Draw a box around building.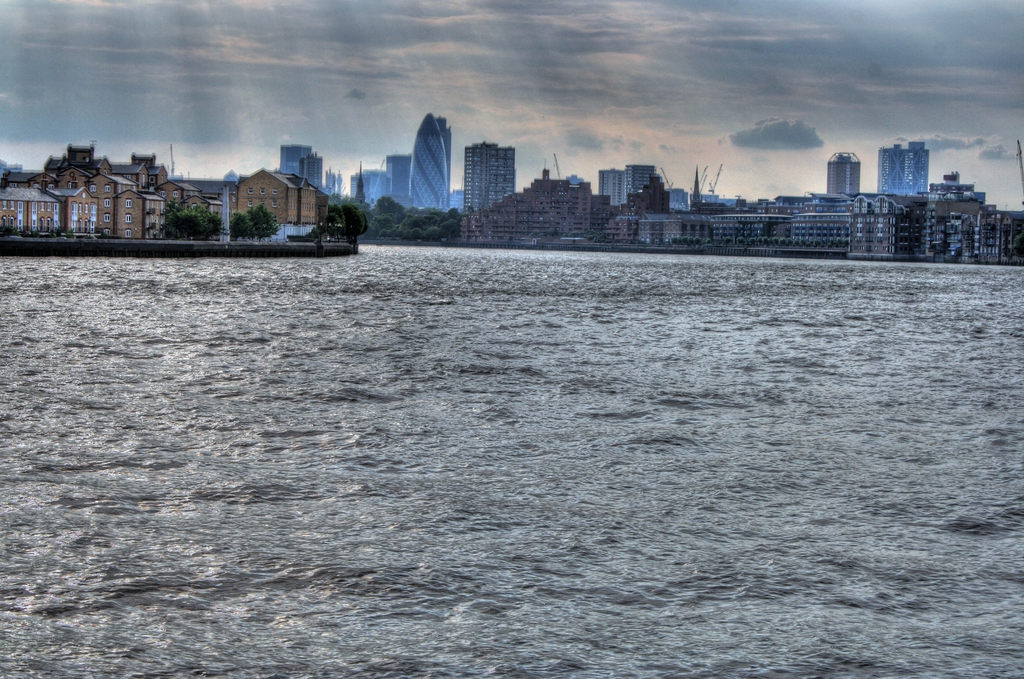
[620,184,666,246].
